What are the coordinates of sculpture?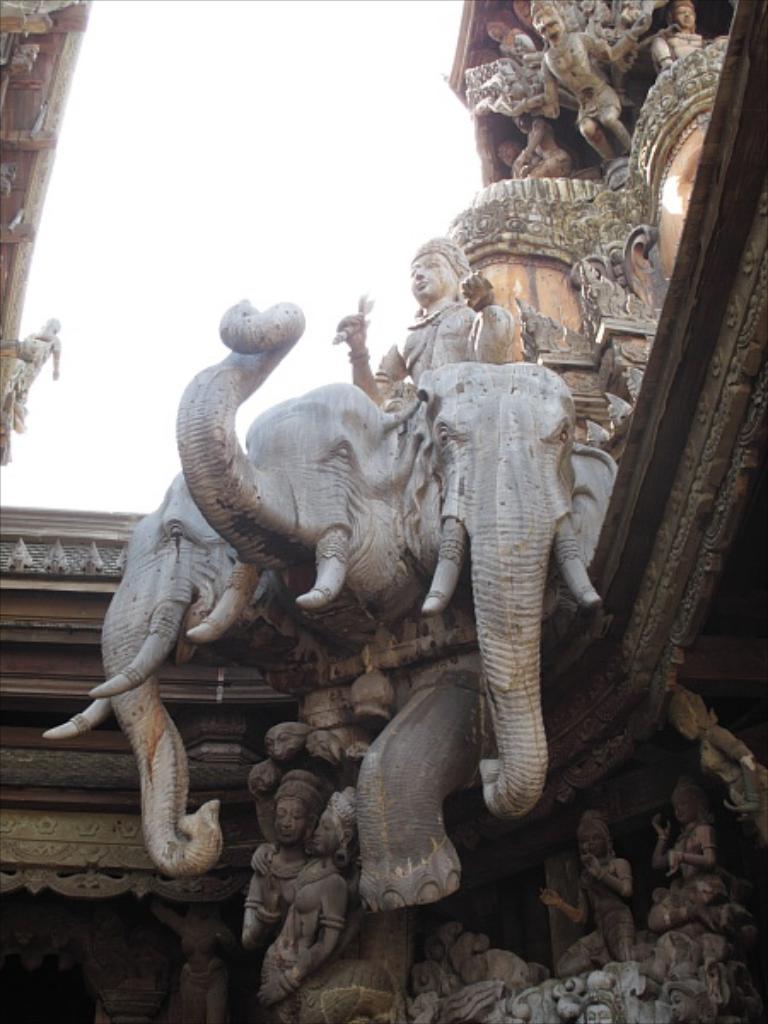
29/217/660/998.
